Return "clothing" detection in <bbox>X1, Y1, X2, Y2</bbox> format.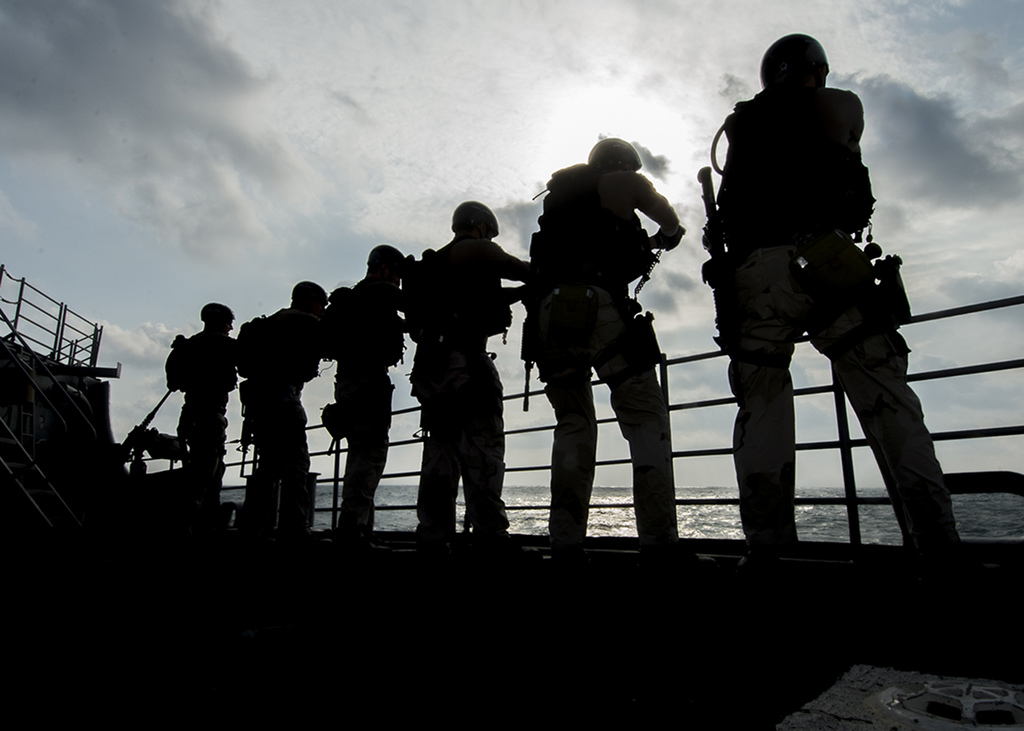
<bbox>403, 241, 535, 529</bbox>.
